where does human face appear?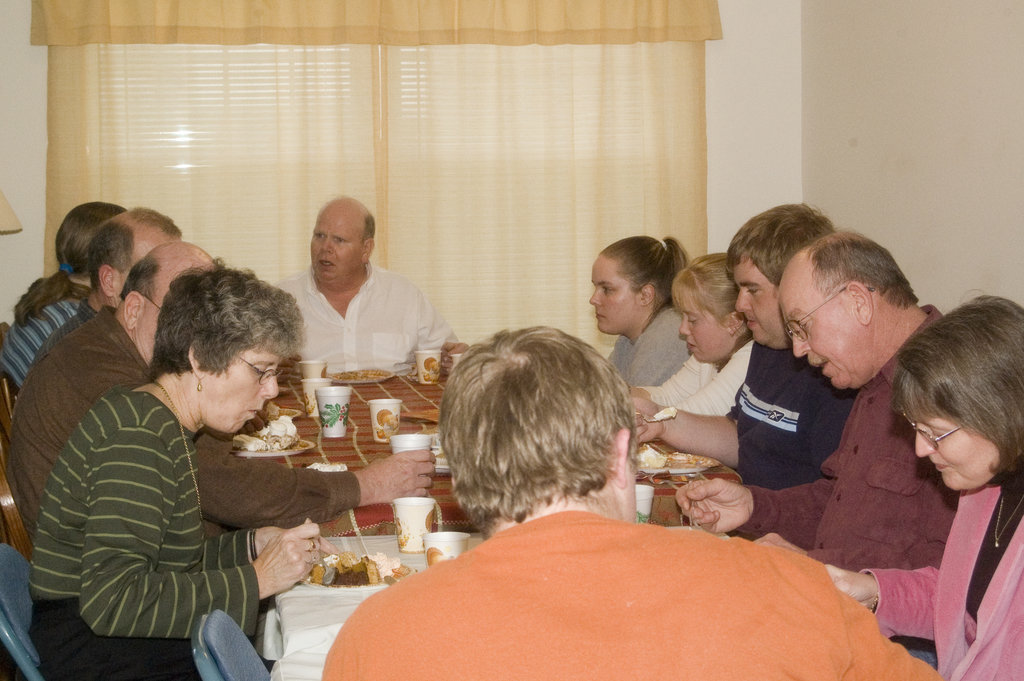
Appears at 782 256 858 385.
